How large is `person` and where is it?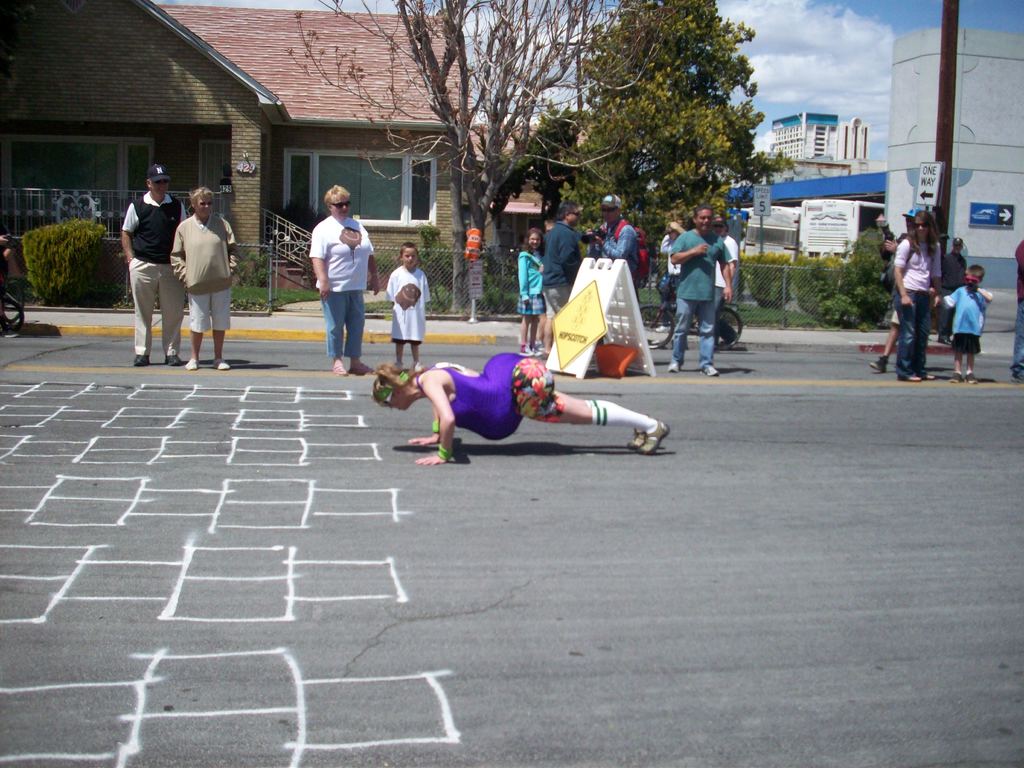
Bounding box: bbox=[584, 195, 639, 305].
